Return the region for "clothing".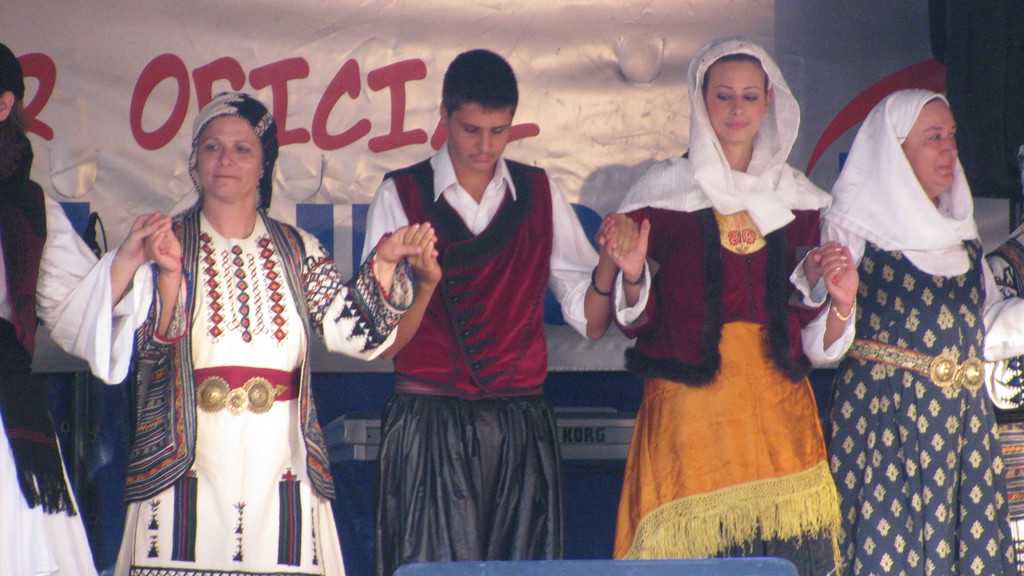
612,116,847,536.
